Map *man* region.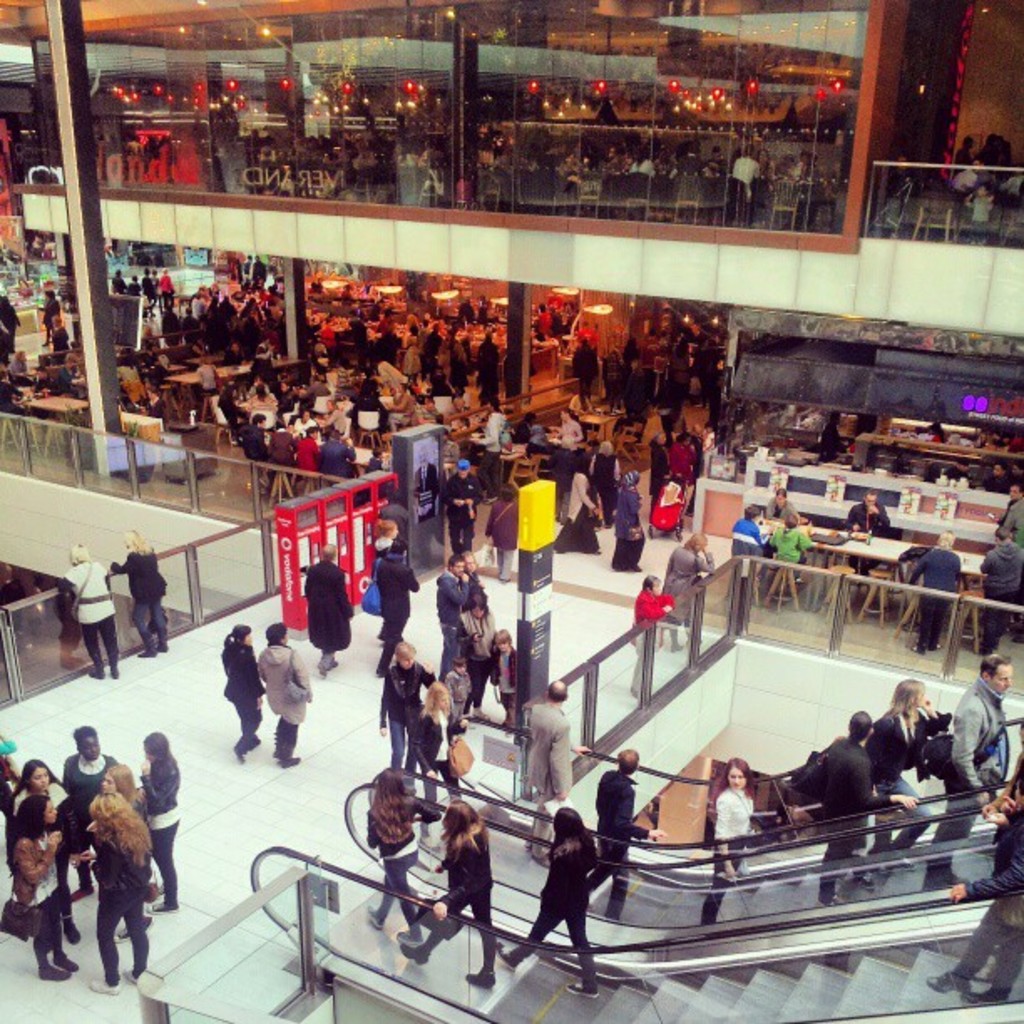
Mapped to l=930, t=808, r=1022, b=1006.
